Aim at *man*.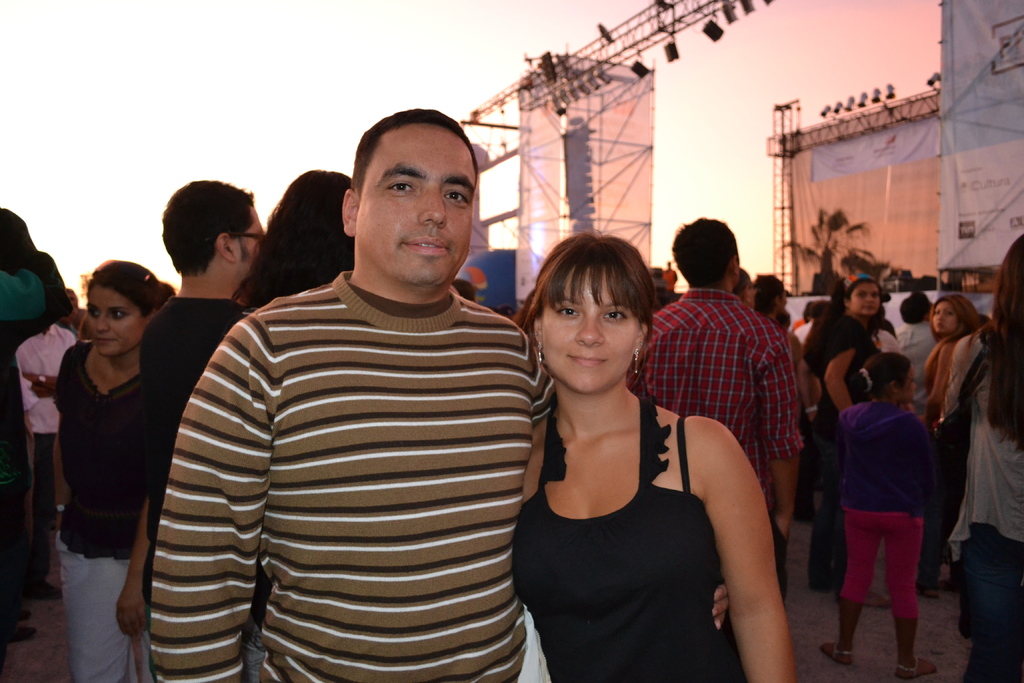
Aimed at bbox(13, 321, 79, 598).
